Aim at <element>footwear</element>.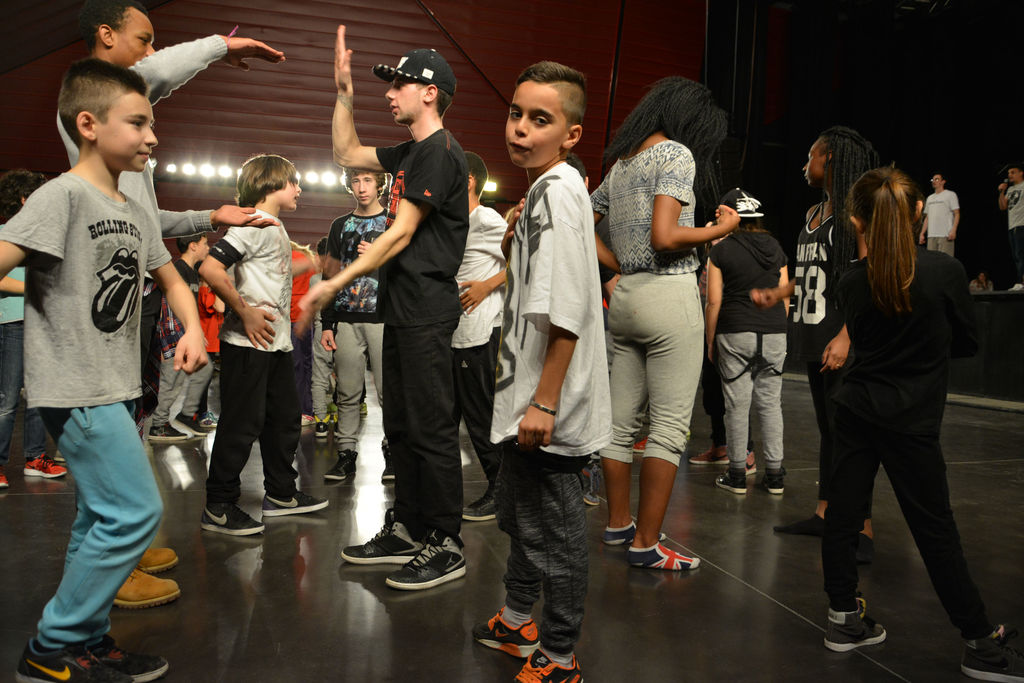
Aimed at 714,465,749,495.
